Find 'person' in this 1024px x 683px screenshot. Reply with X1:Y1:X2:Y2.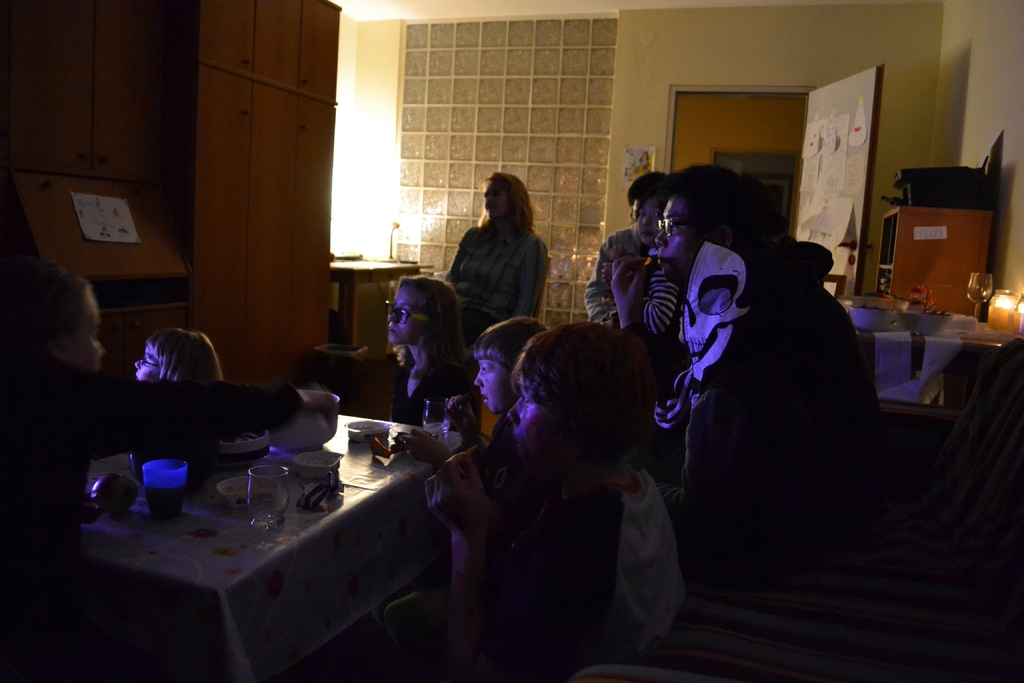
0:250:346:653.
